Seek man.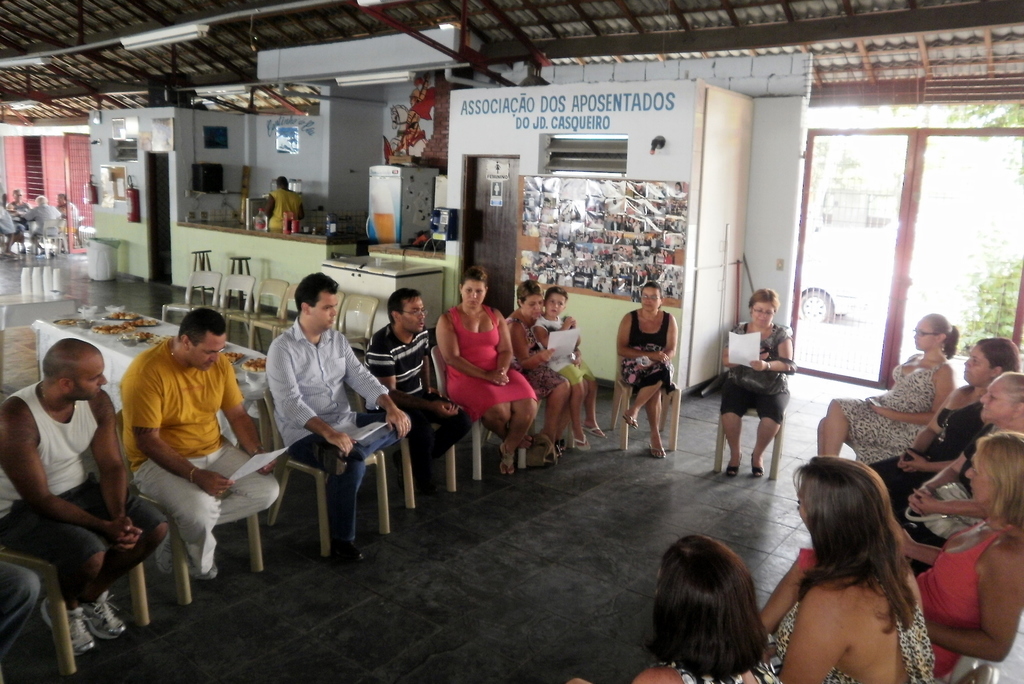
[259, 174, 308, 231].
